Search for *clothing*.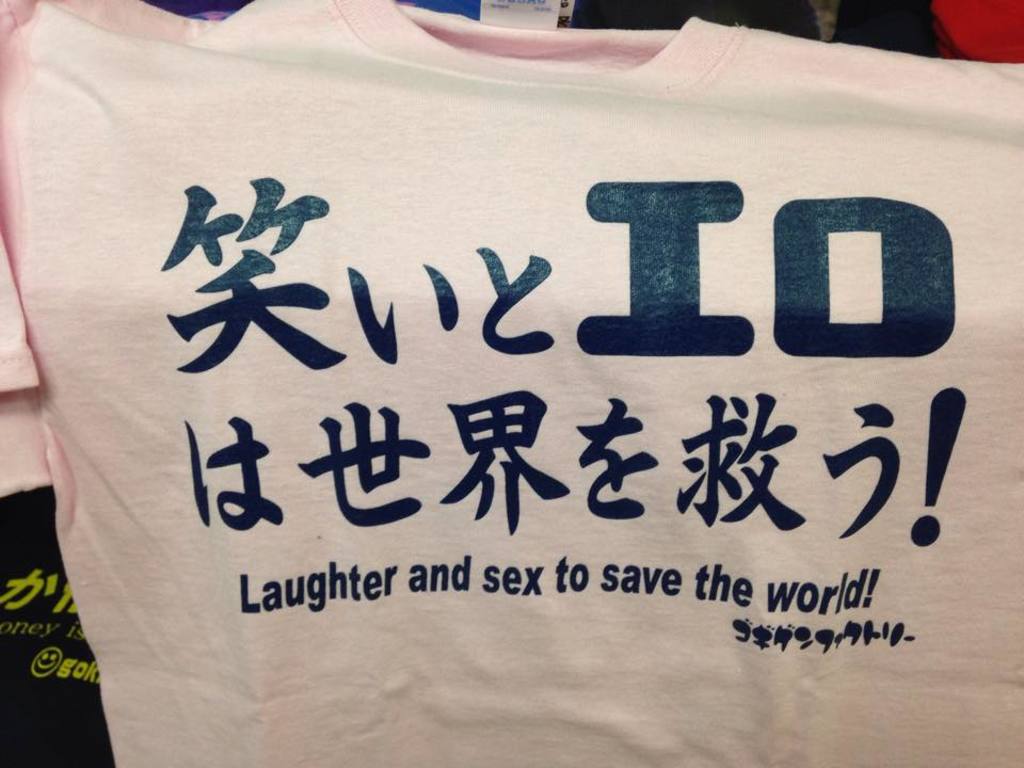
Found at x1=0 y1=0 x2=1023 y2=767.
